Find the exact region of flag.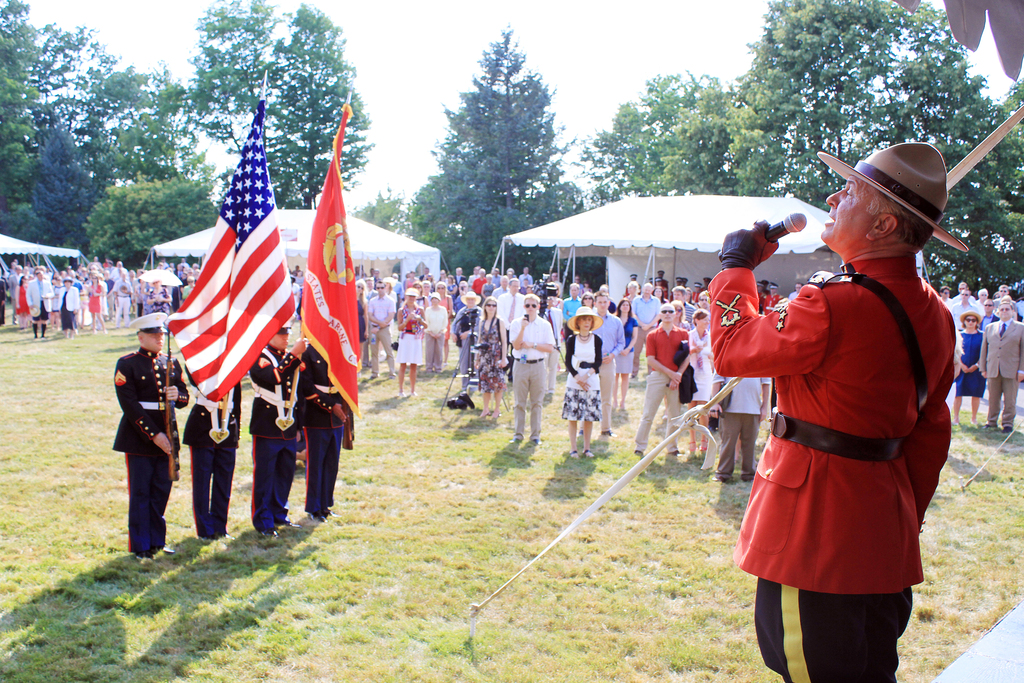
Exact region: (164,97,293,399).
